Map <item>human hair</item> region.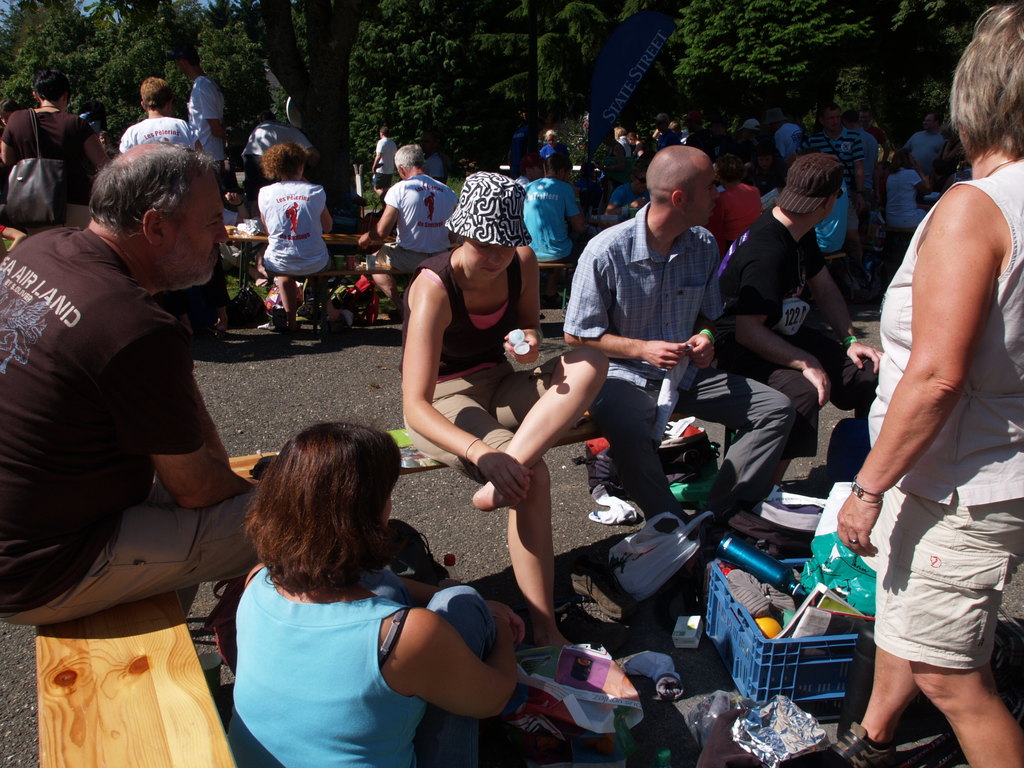
Mapped to 88:141:228:236.
